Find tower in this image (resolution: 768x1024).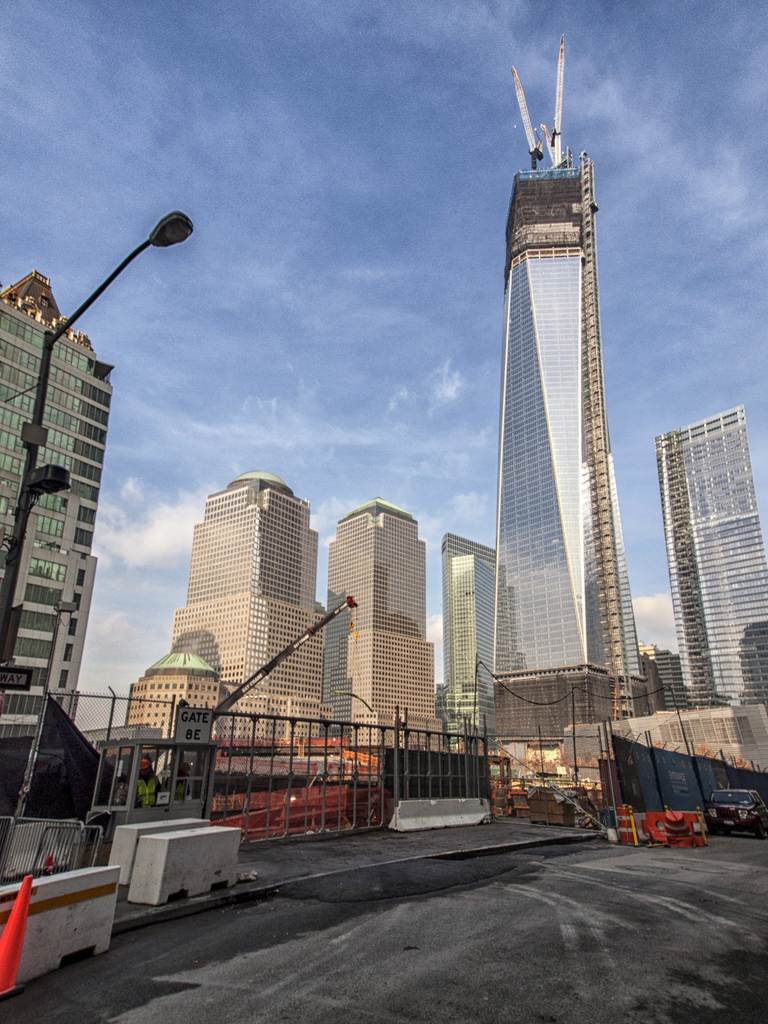
658,409,767,706.
